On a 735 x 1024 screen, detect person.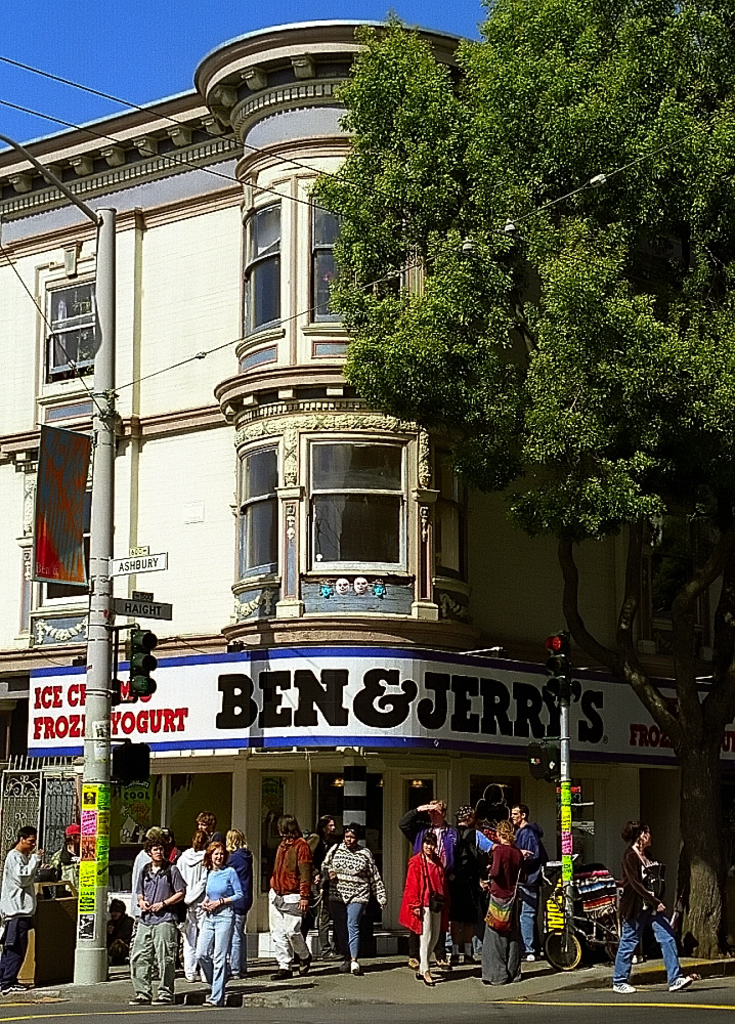
(left=0, top=820, right=40, bottom=1001).
